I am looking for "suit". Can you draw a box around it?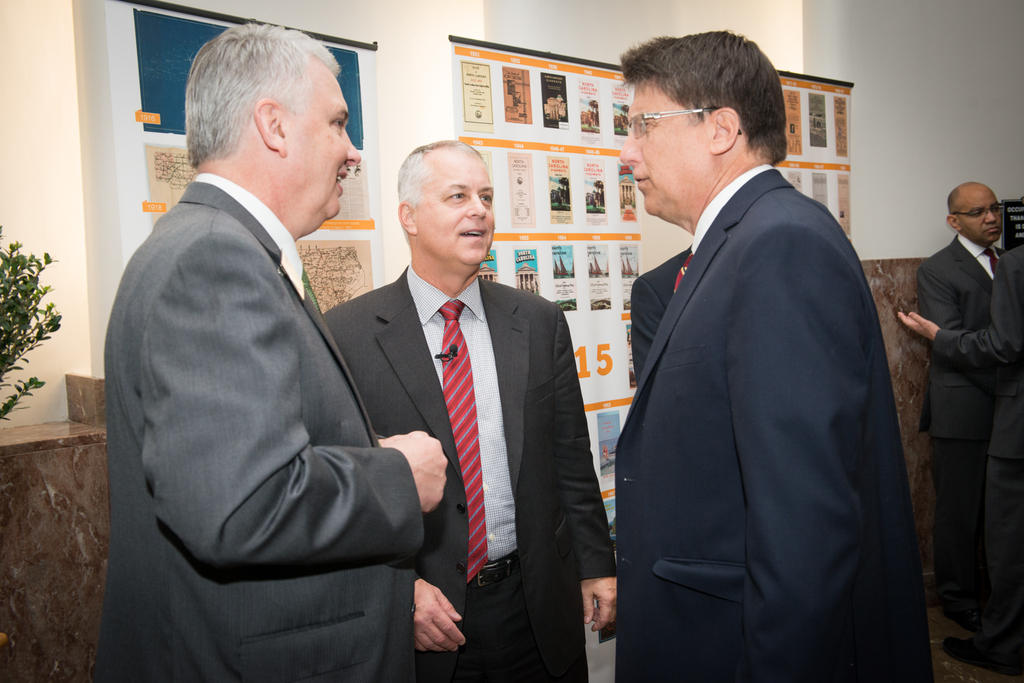
Sure, the bounding box is 589/56/938/675.
